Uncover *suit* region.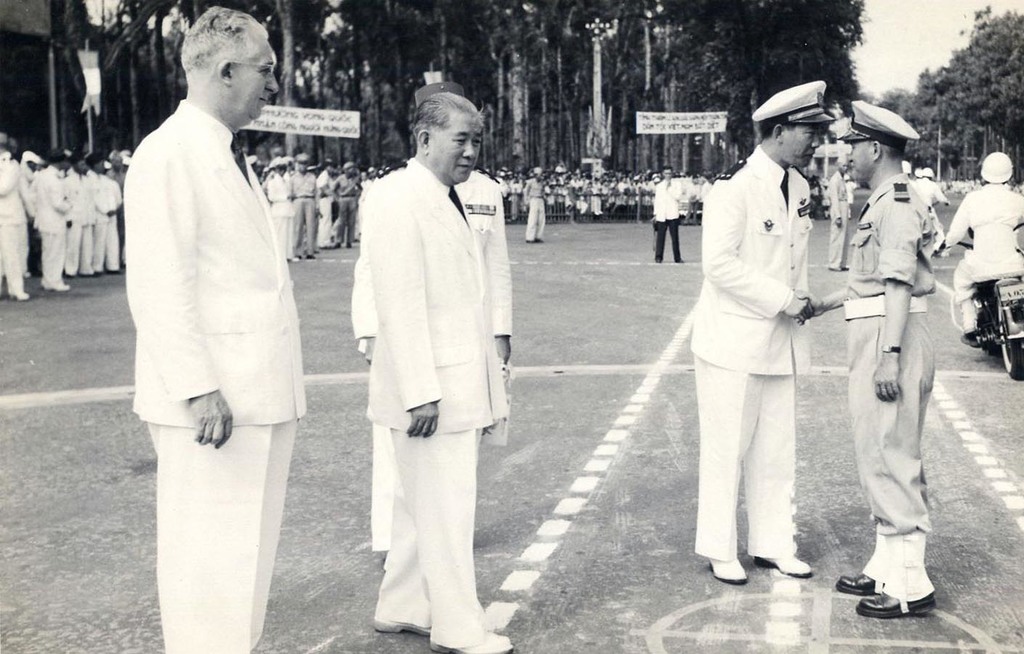
Uncovered: BBox(62, 169, 86, 267).
